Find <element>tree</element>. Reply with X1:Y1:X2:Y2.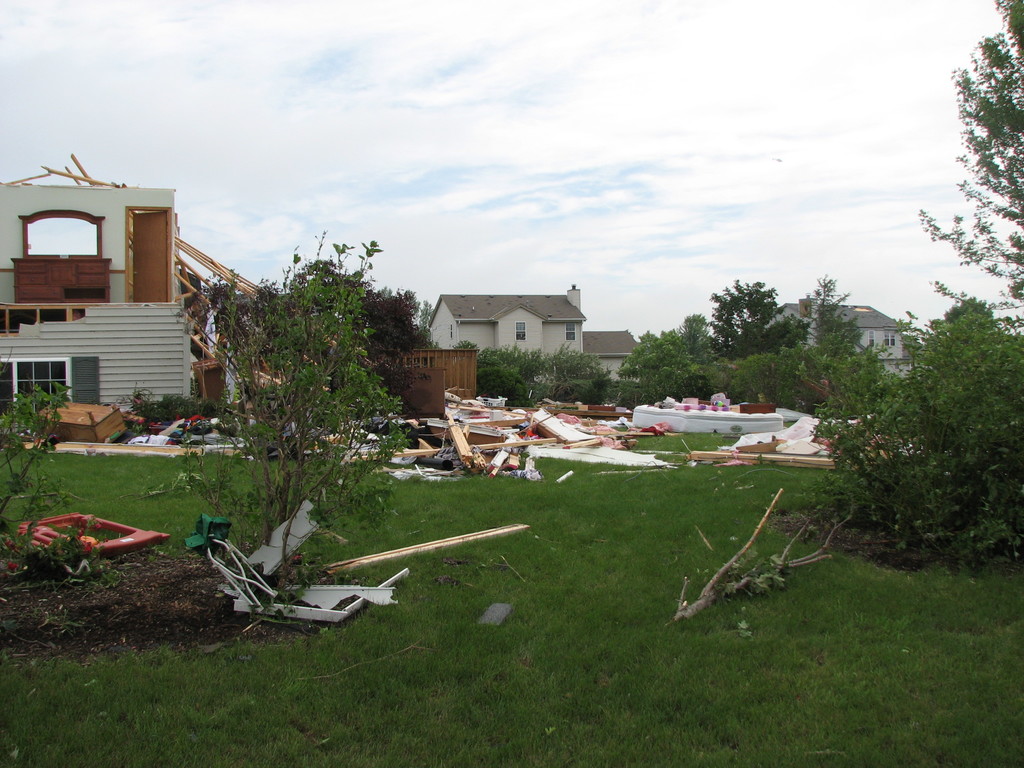
364:283:433:357.
